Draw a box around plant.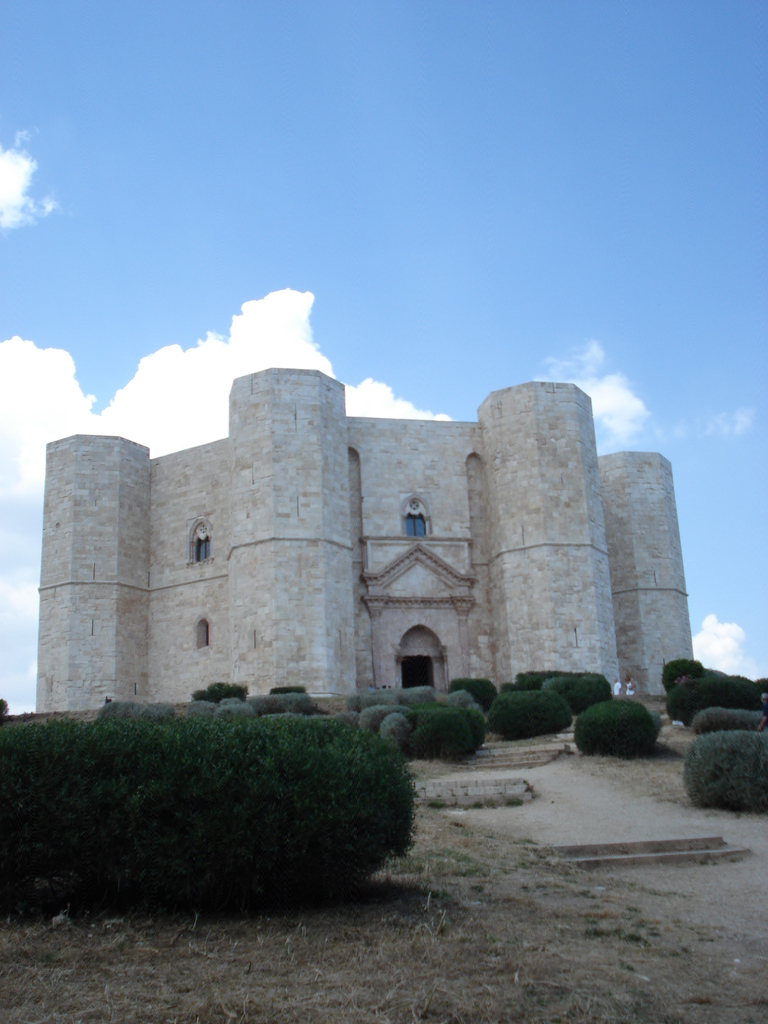
crop(488, 641, 655, 755).
